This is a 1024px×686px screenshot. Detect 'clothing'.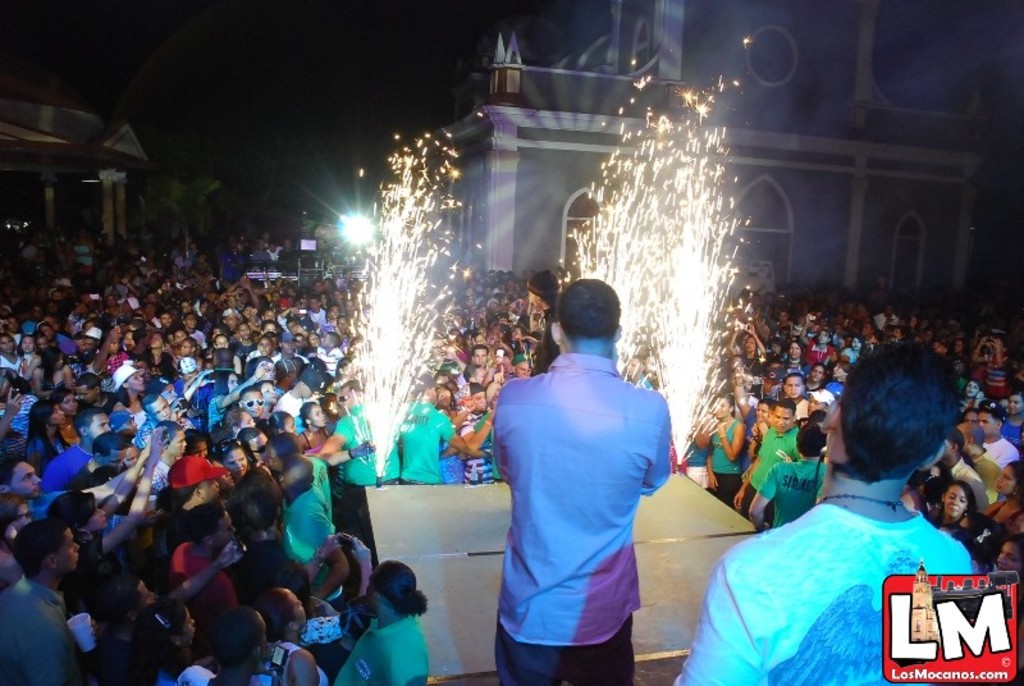
pyautogui.locateOnScreen(673, 499, 972, 677).
